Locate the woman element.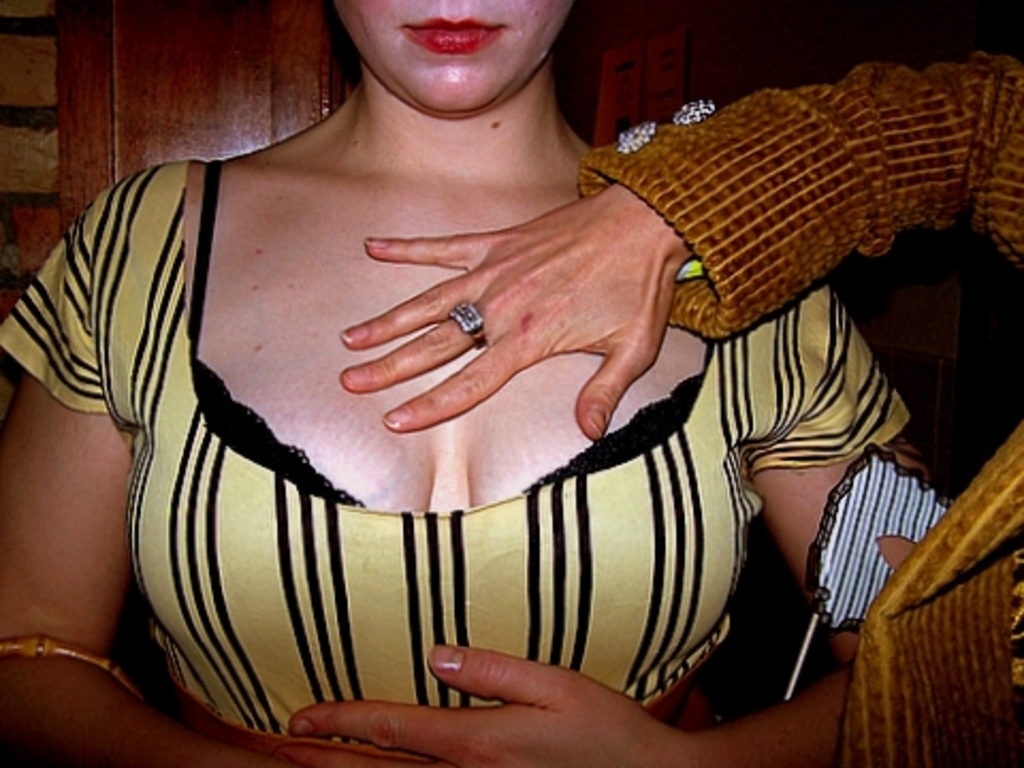
Element bbox: <region>0, 0, 939, 766</region>.
